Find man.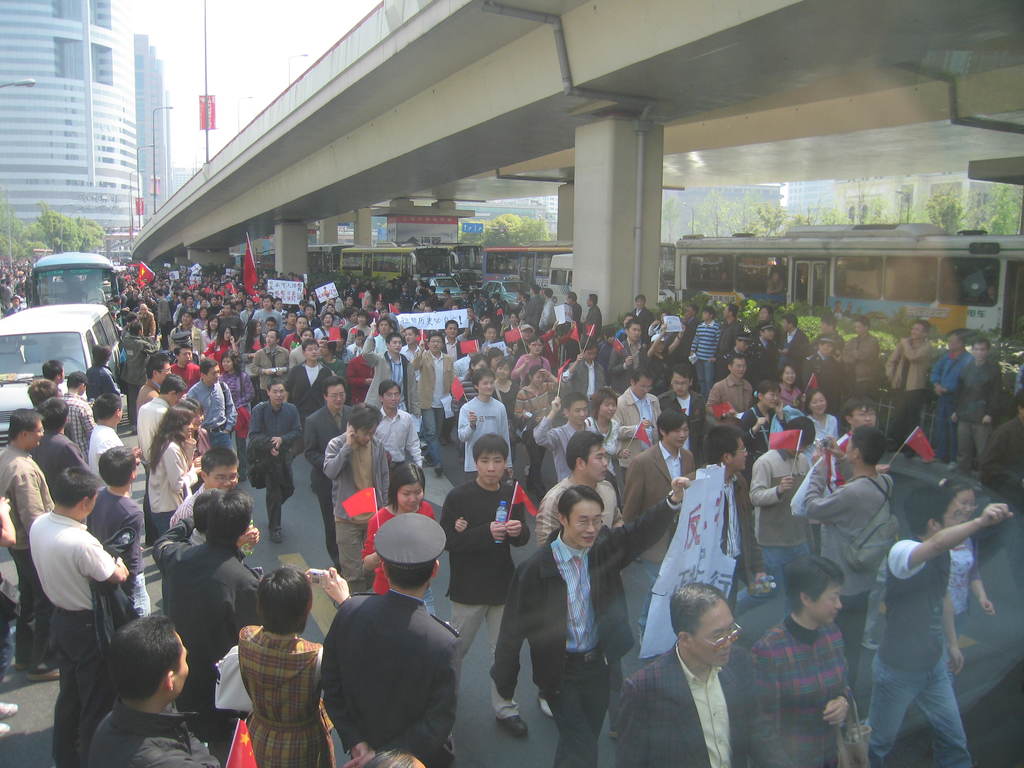
locate(883, 320, 932, 450).
